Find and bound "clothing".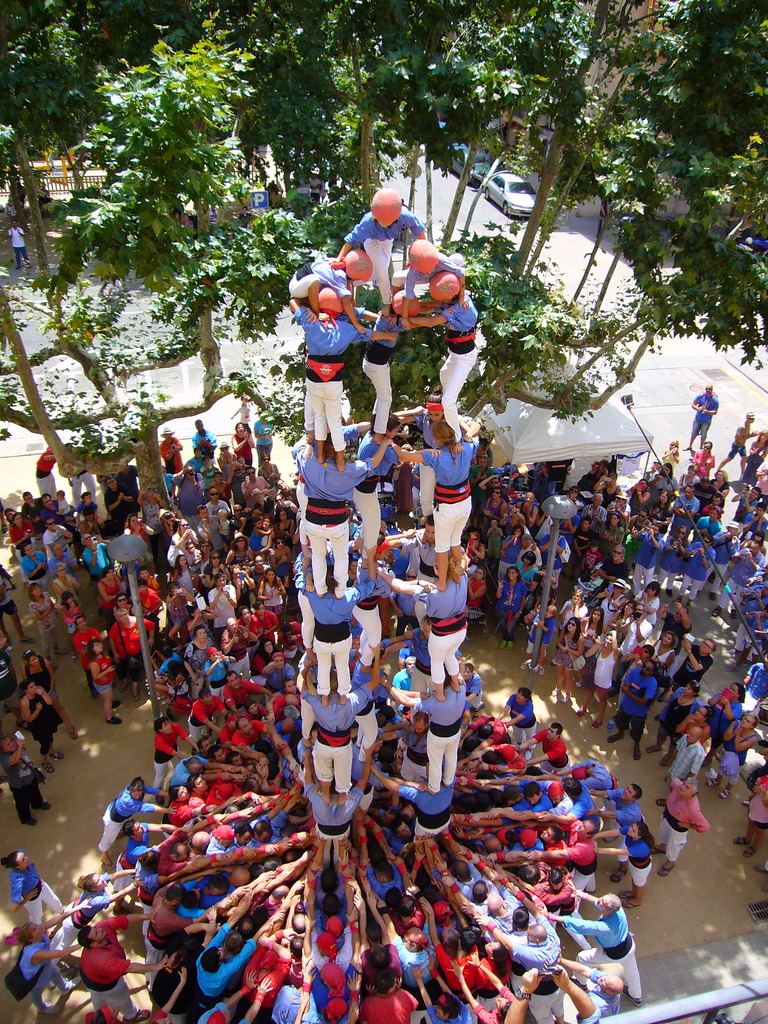
Bound: {"x1": 88, "y1": 657, "x2": 115, "y2": 692}.
